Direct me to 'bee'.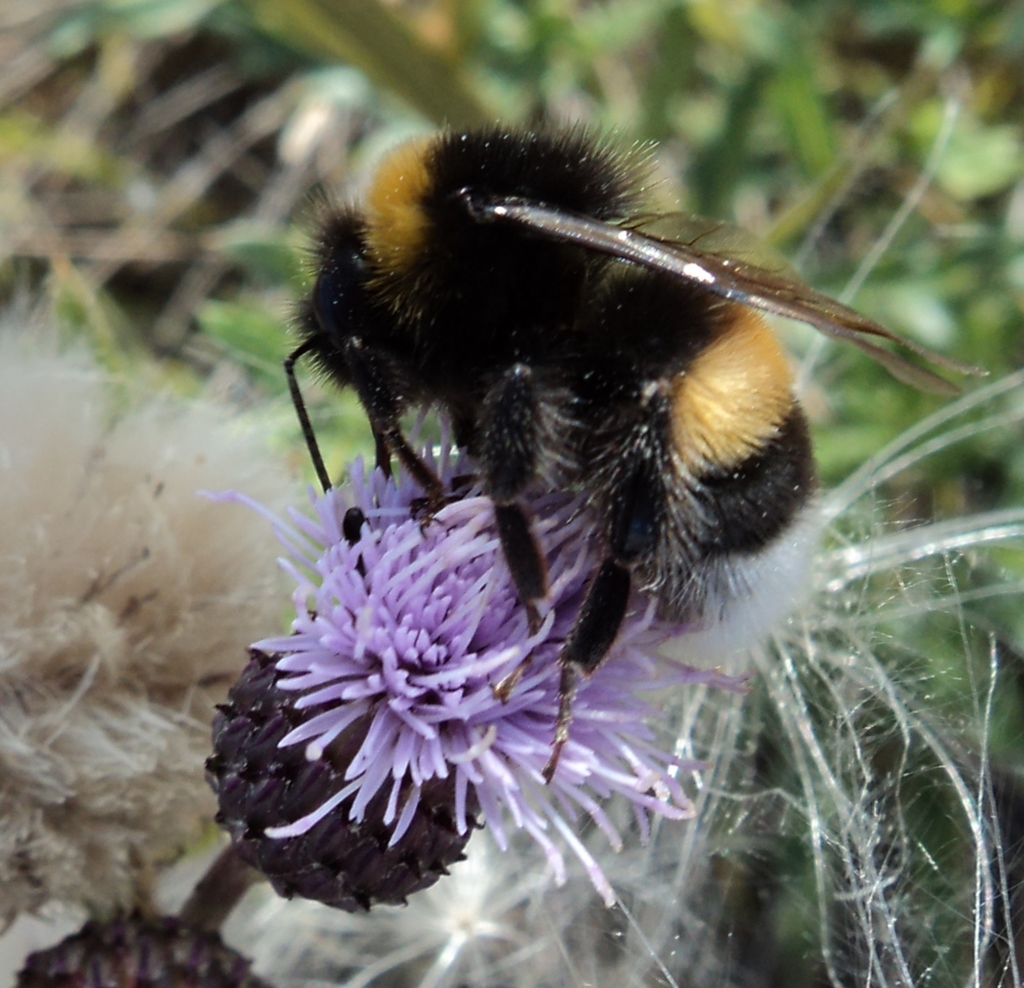
Direction: rect(246, 98, 938, 769).
